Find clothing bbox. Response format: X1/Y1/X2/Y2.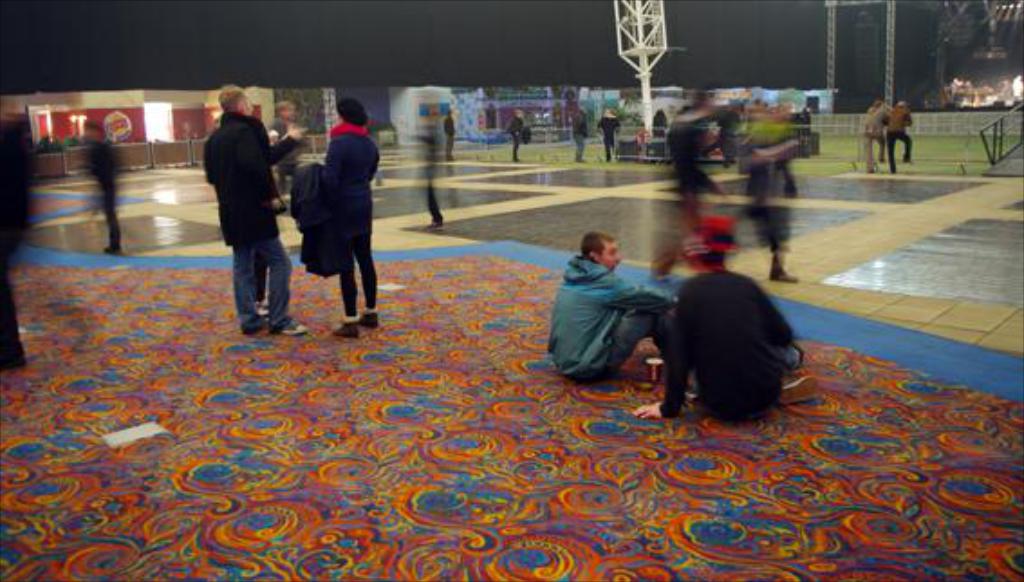
289/125/379/313.
